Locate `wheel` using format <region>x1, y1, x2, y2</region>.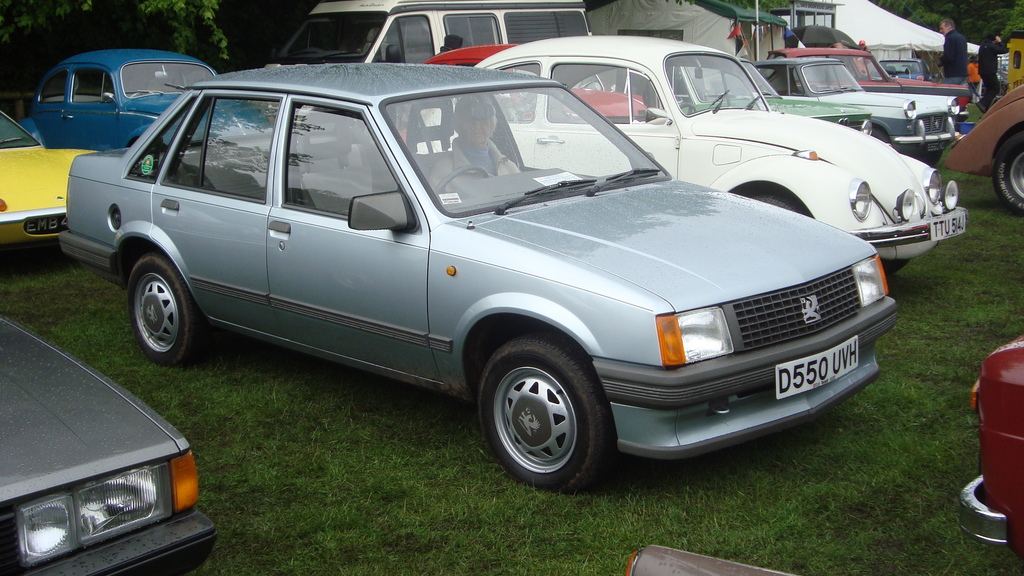
<region>744, 193, 806, 221</region>.
